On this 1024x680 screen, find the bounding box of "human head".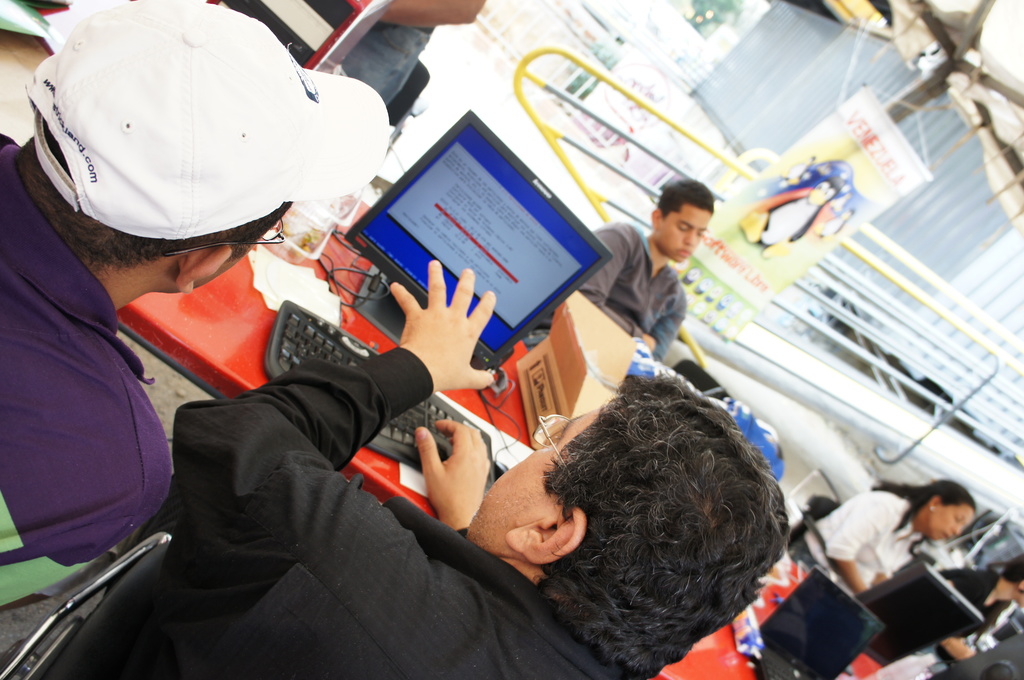
Bounding box: crop(997, 555, 1023, 607).
